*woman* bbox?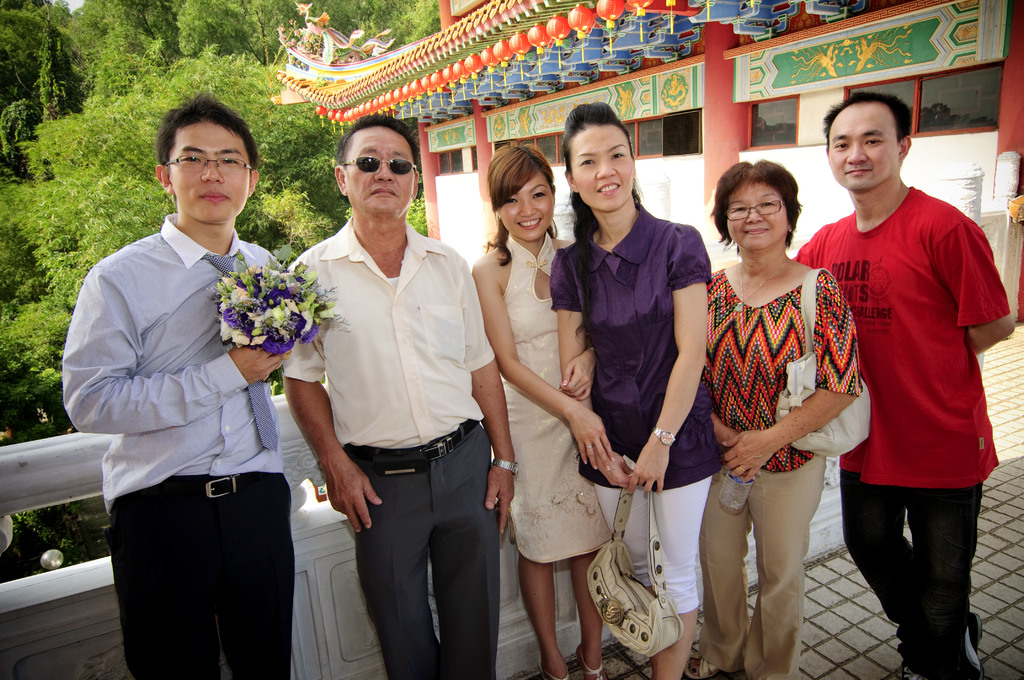
[705,147,866,679]
